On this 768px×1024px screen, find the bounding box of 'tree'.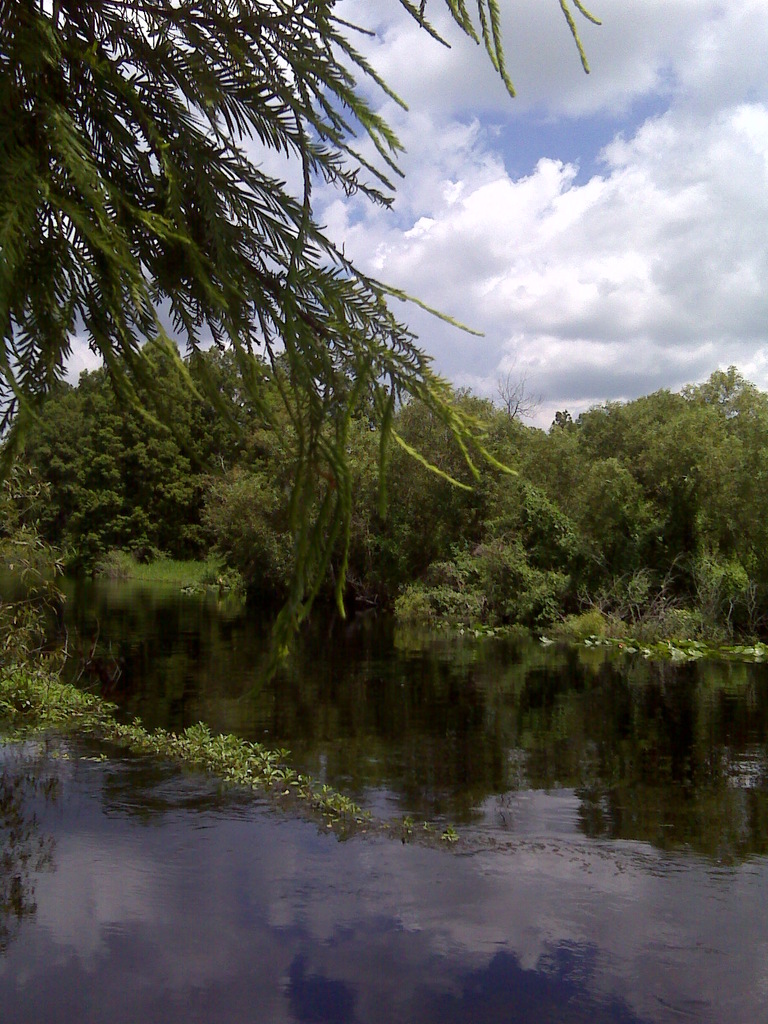
Bounding box: {"x1": 0, "y1": 0, "x2": 596, "y2": 634}.
